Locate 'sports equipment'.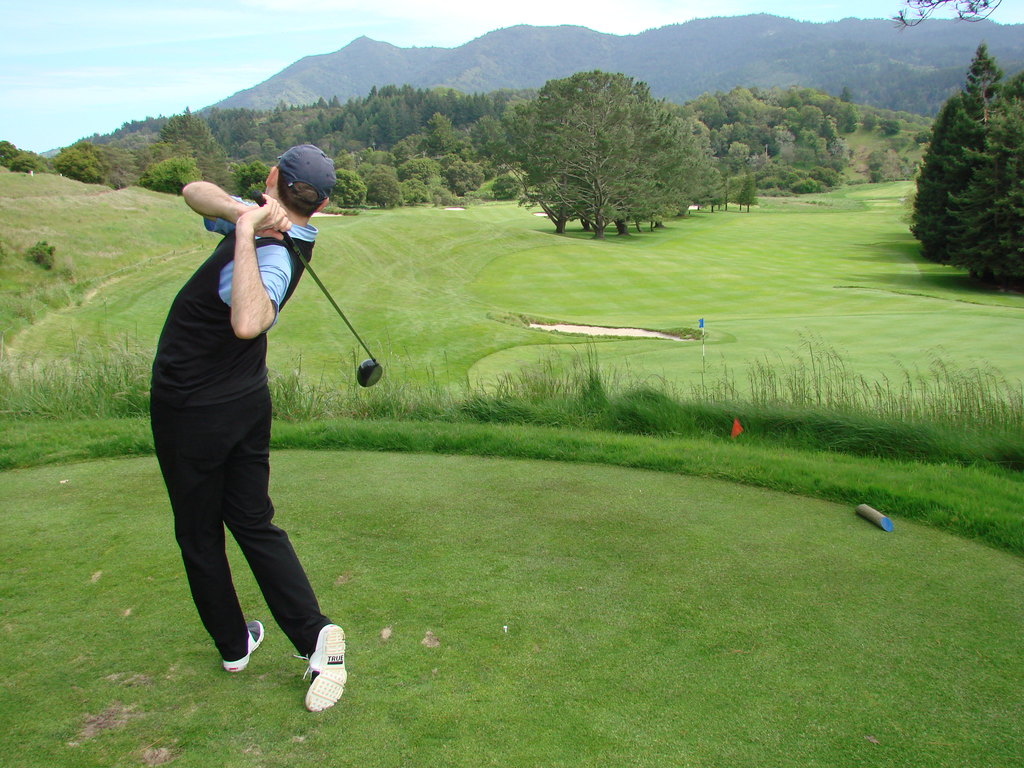
Bounding box: bbox=[219, 622, 264, 673].
